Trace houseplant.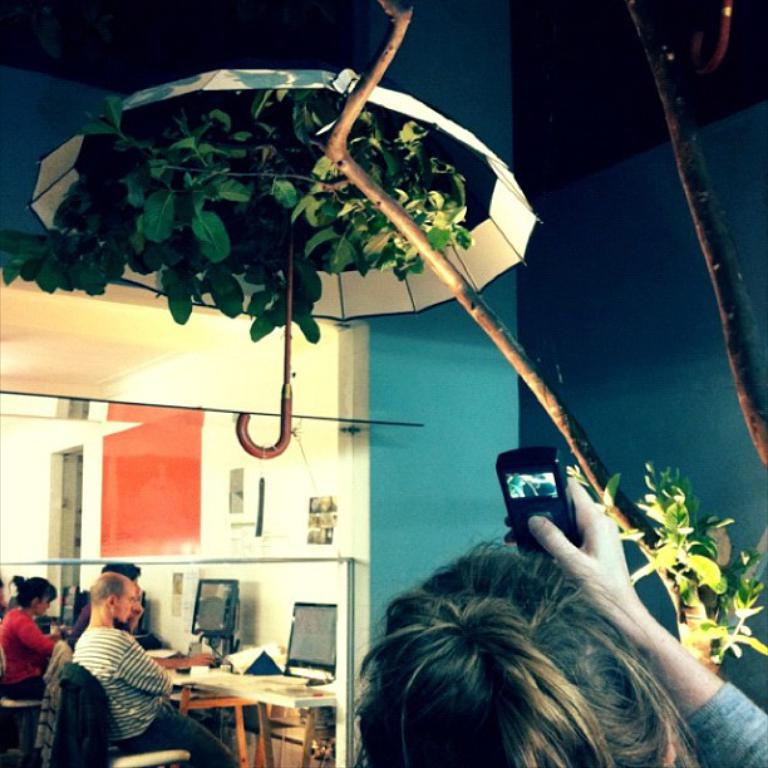
Traced to x1=572, y1=456, x2=767, y2=671.
